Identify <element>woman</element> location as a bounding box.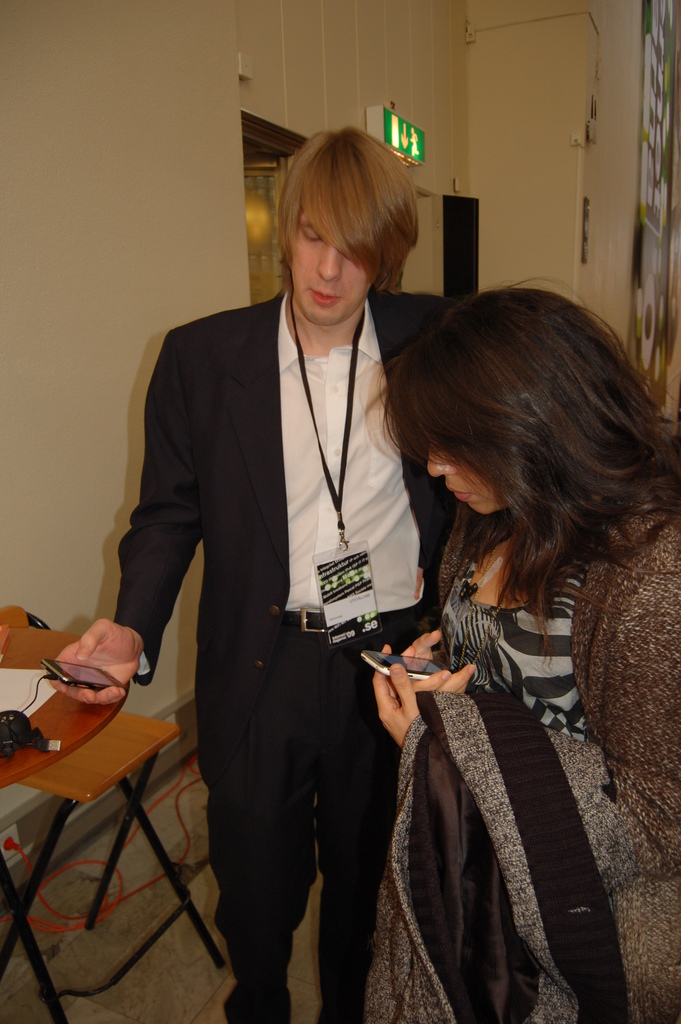
x1=329 y1=262 x2=650 y2=1015.
